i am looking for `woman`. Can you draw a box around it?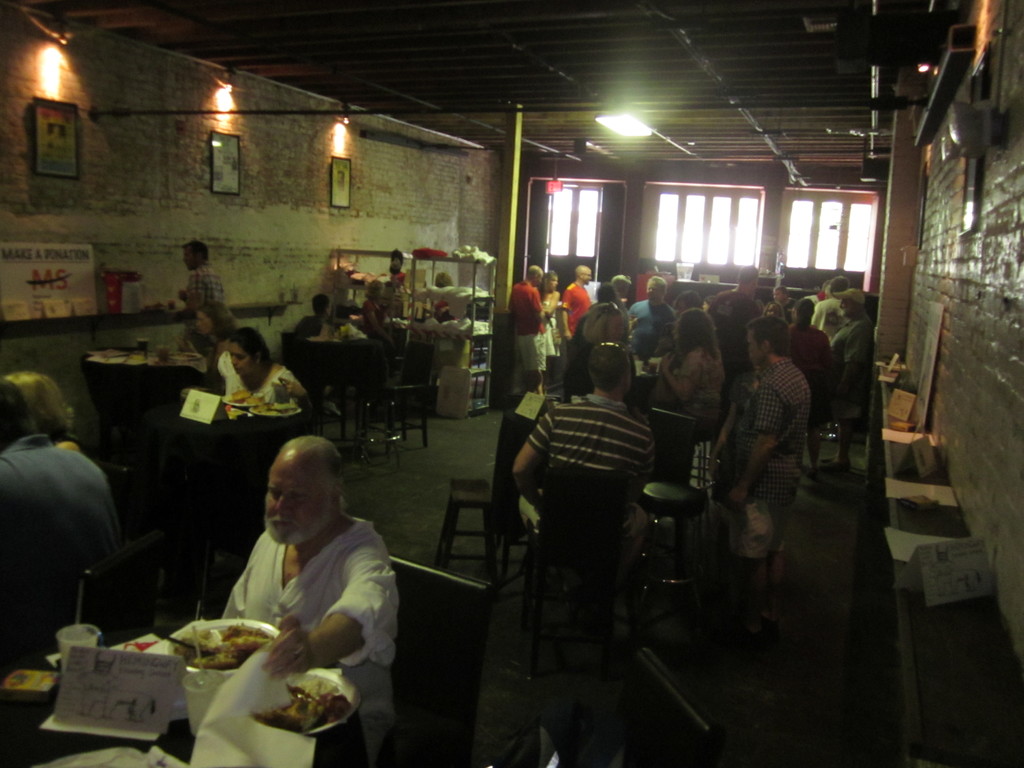
Sure, the bounding box is 536, 269, 559, 384.
